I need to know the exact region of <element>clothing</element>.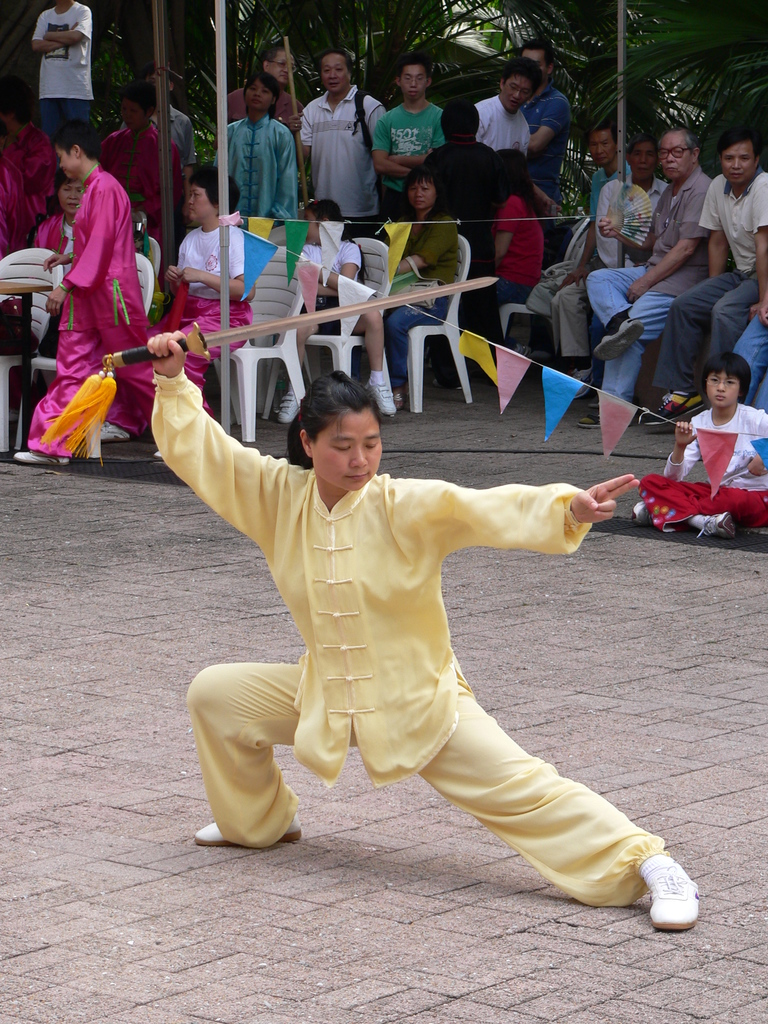
Region: left=305, top=70, right=383, bottom=208.
